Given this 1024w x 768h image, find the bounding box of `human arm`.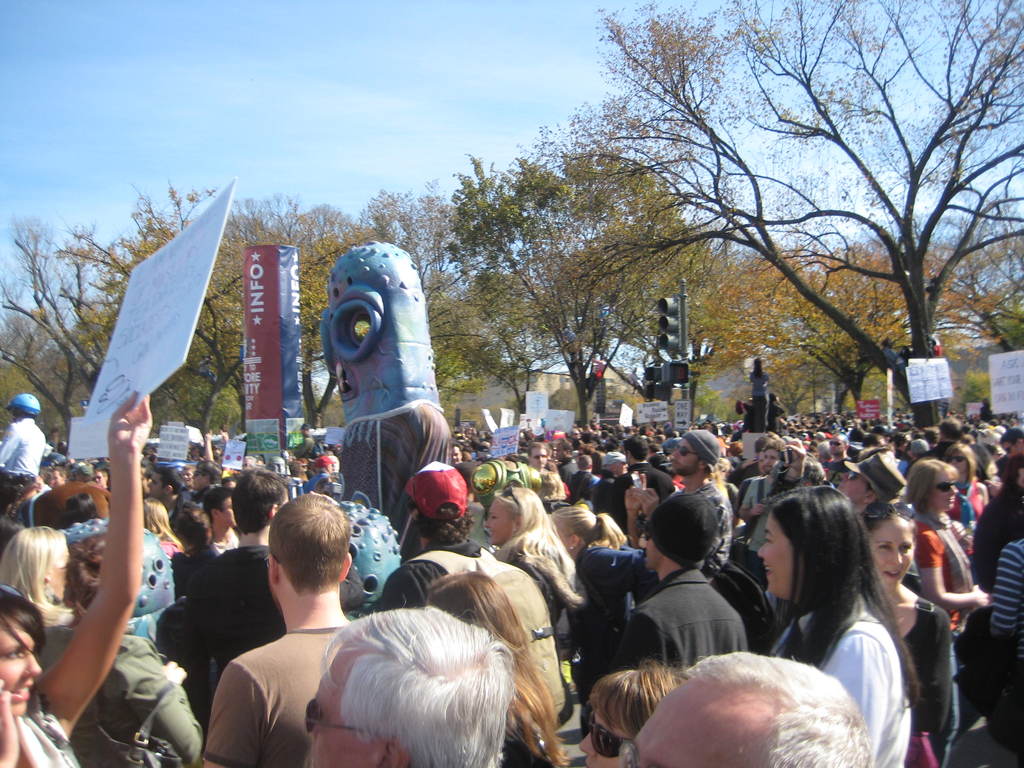
[0, 677, 21, 764].
